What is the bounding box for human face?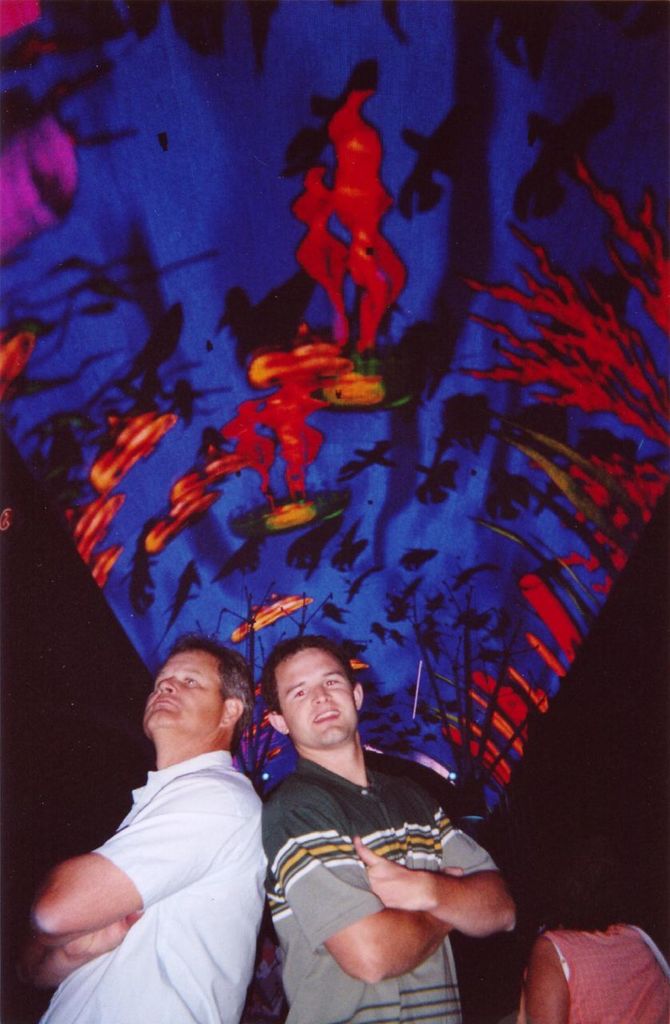
x1=138, y1=650, x2=221, y2=730.
